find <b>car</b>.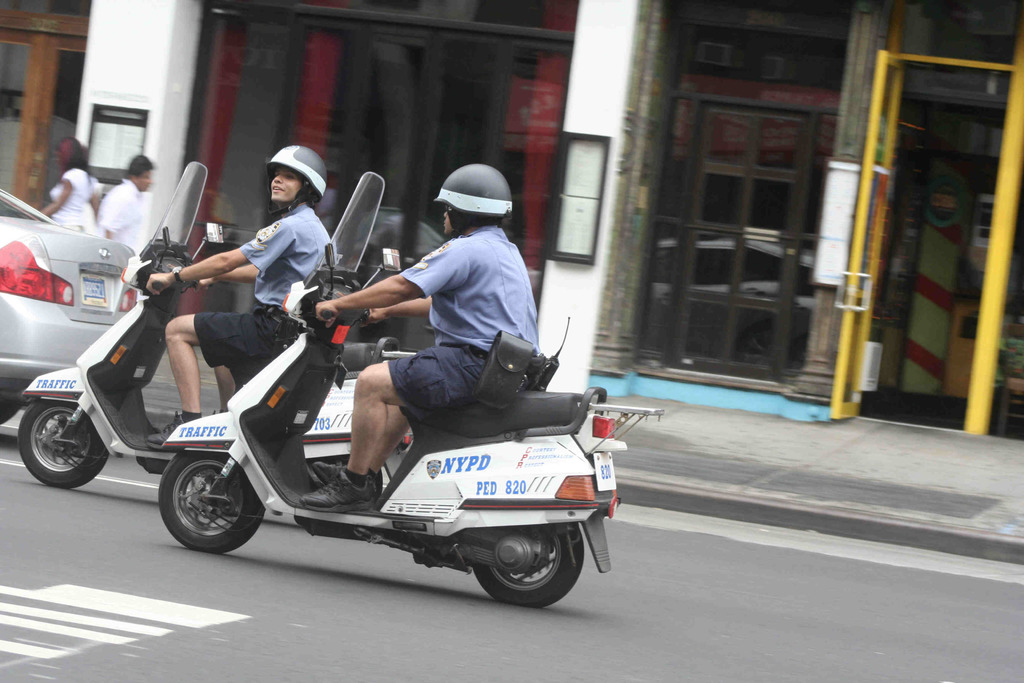
0, 185, 136, 427.
